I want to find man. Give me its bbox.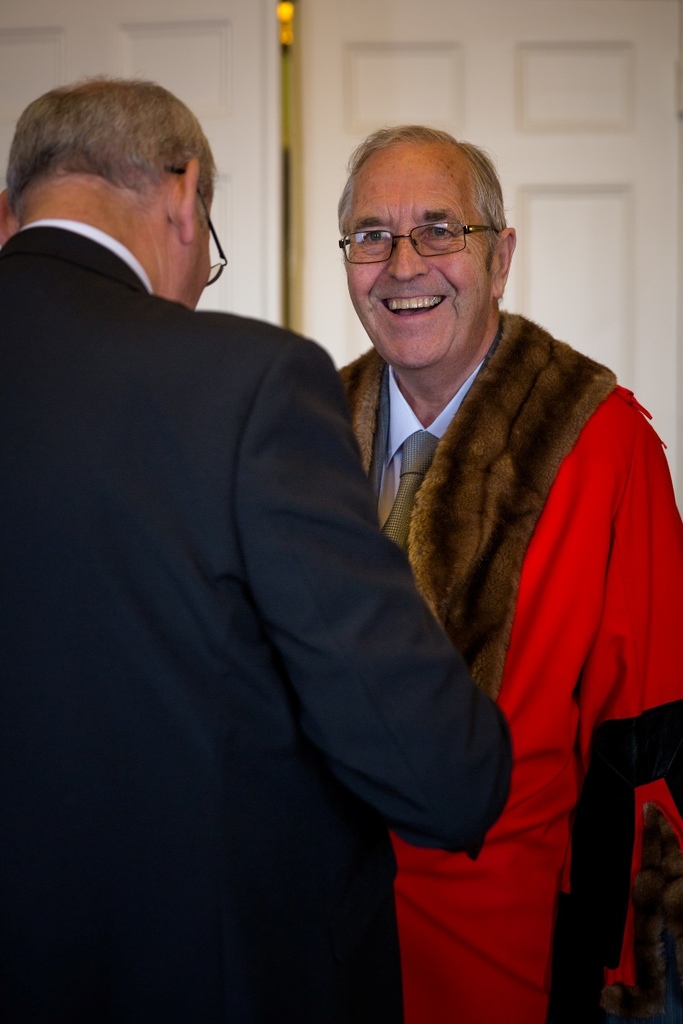
BBox(36, 89, 515, 957).
